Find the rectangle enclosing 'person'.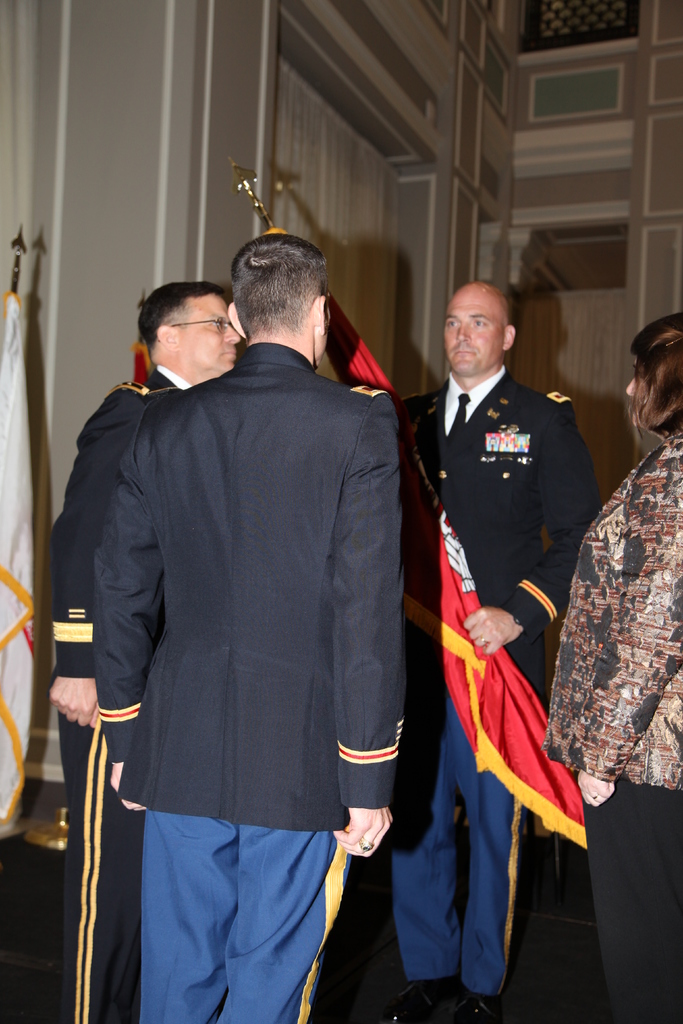
395, 273, 607, 1023.
